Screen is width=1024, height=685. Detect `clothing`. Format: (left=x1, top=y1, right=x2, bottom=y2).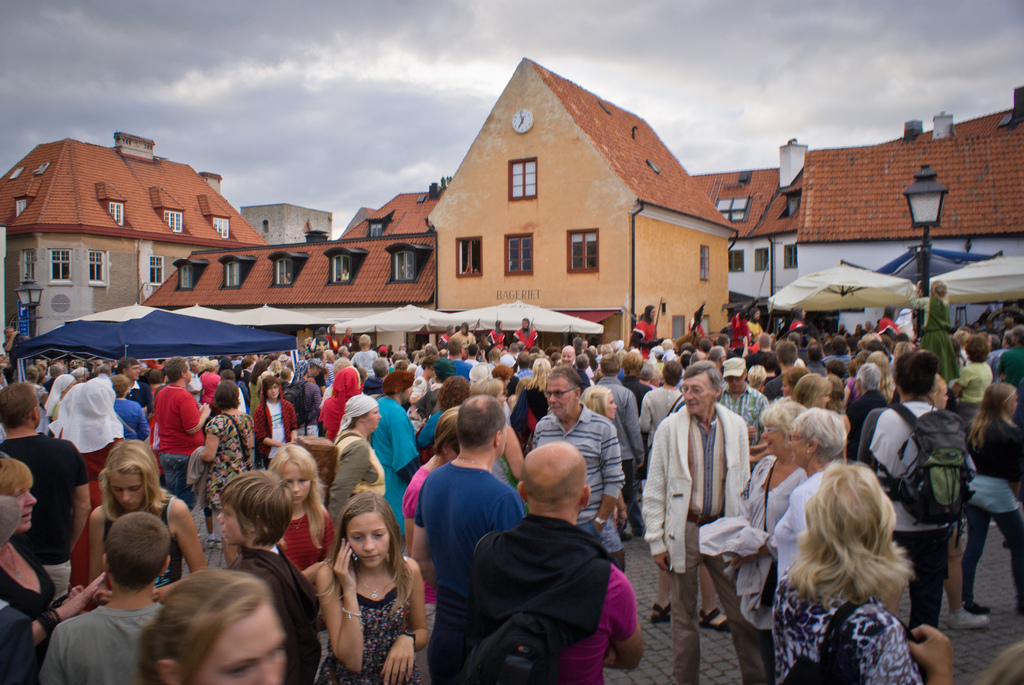
(left=267, top=508, right=338, bottom=563).
